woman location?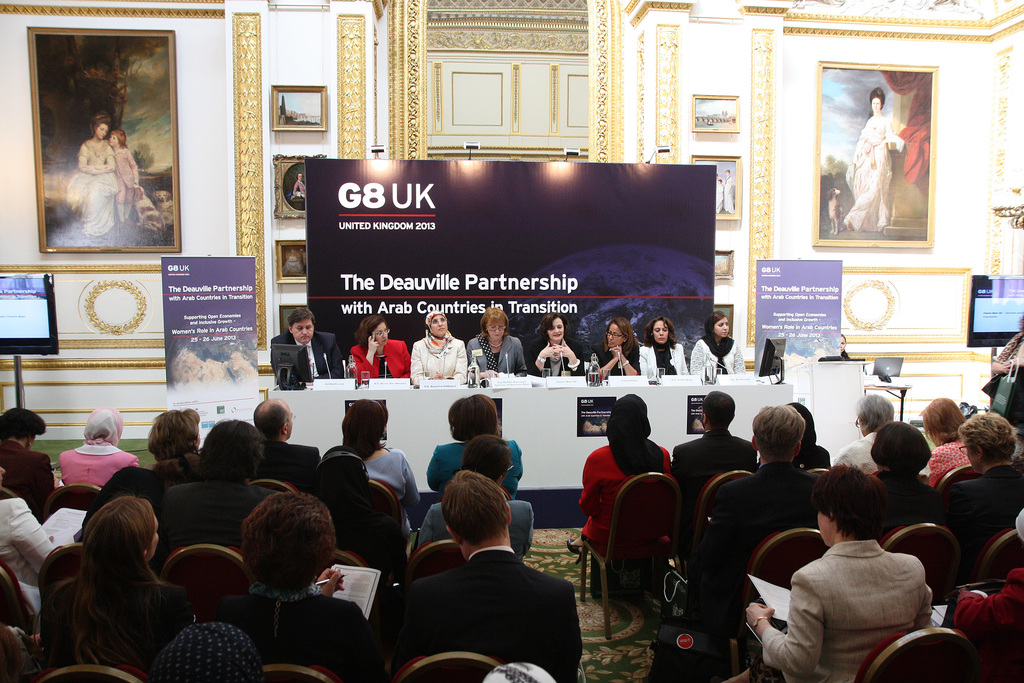
pyautogui.locateOnScreen(35, 495, 191, 672)
